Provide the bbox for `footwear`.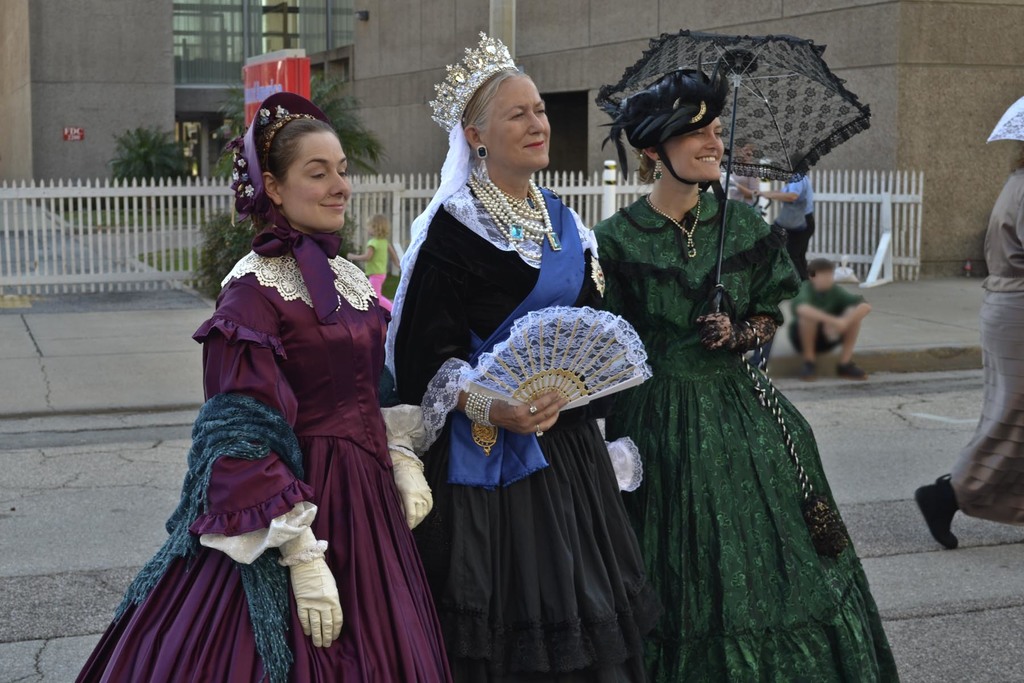
{"left": 804, "top": 361, "right": 810, "bottom": 383}.
